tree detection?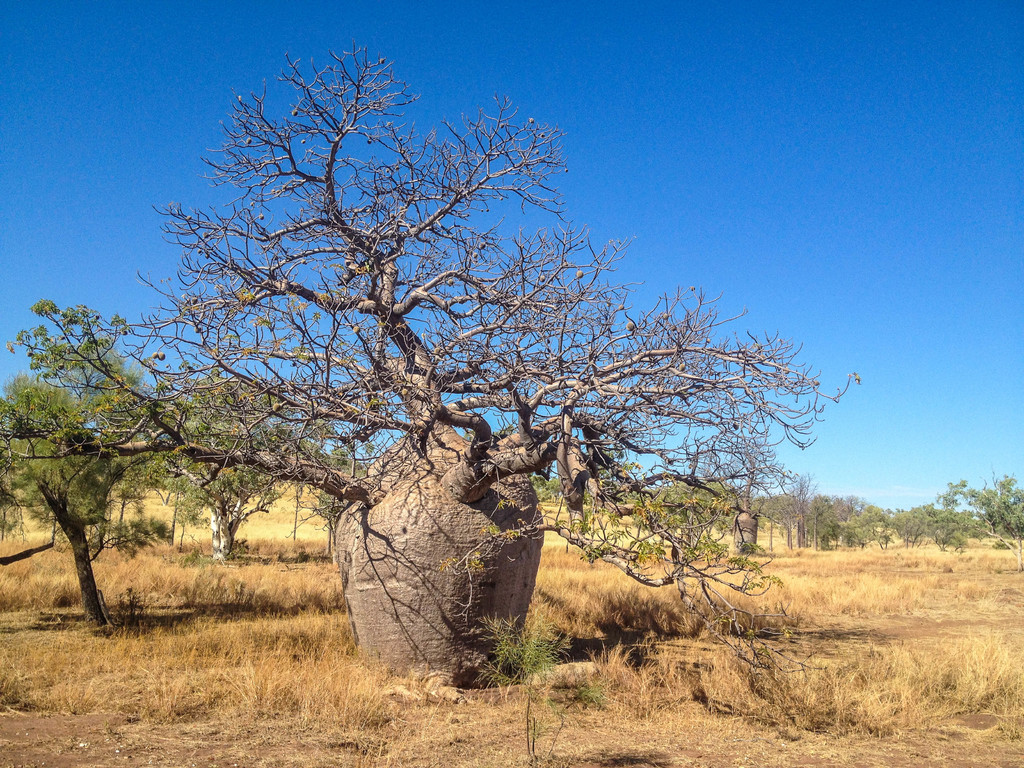
detection(0, 336, 165, 636)
